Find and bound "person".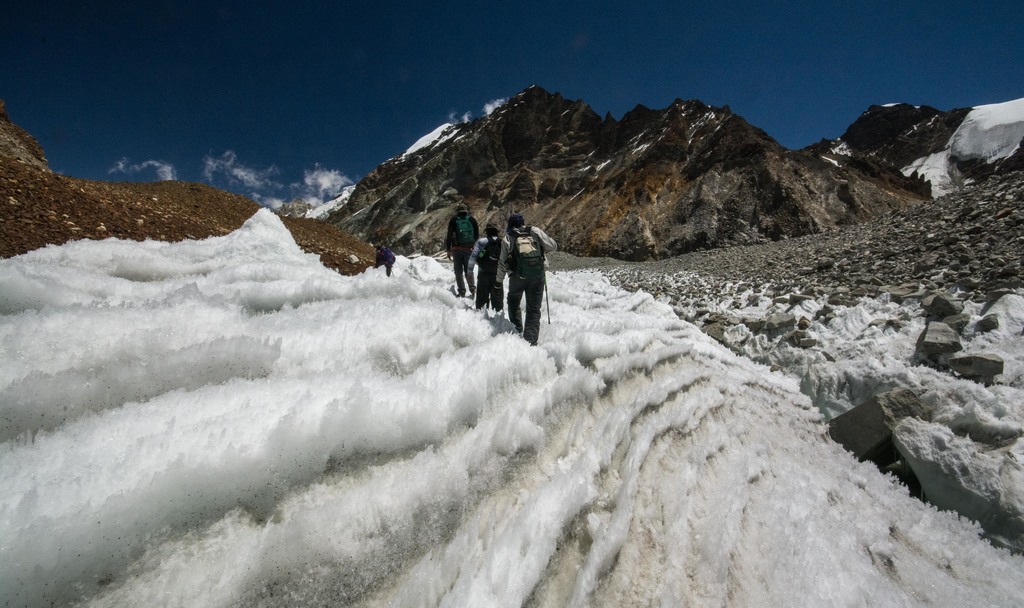
Bound: <bbox>484, 209, 548, 346</bbox>.
